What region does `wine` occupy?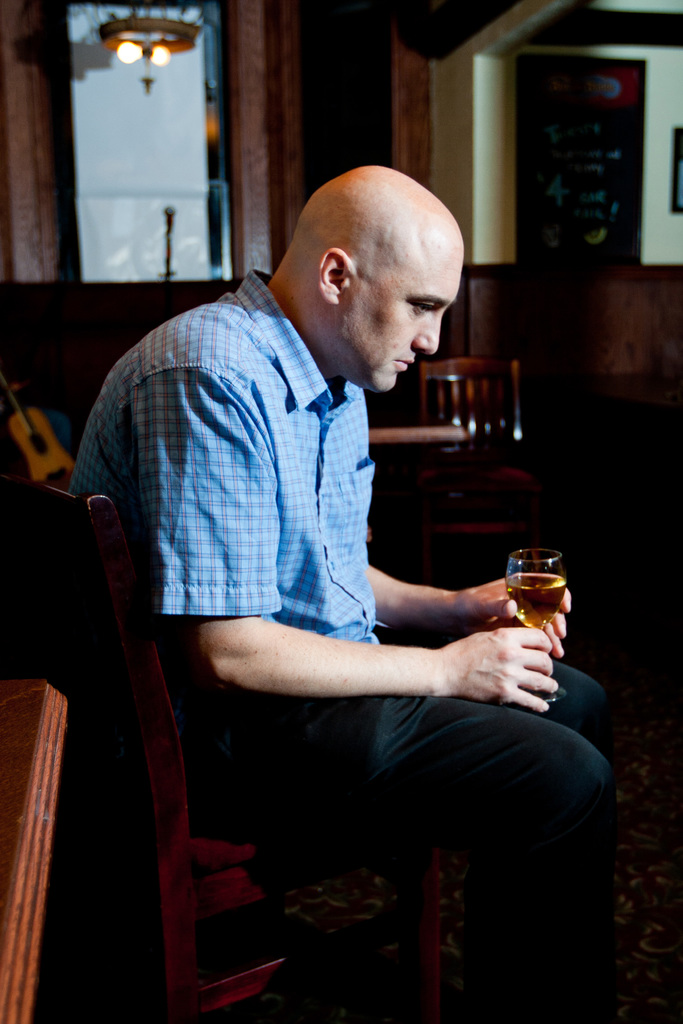
(508, 547, 583, 644).
